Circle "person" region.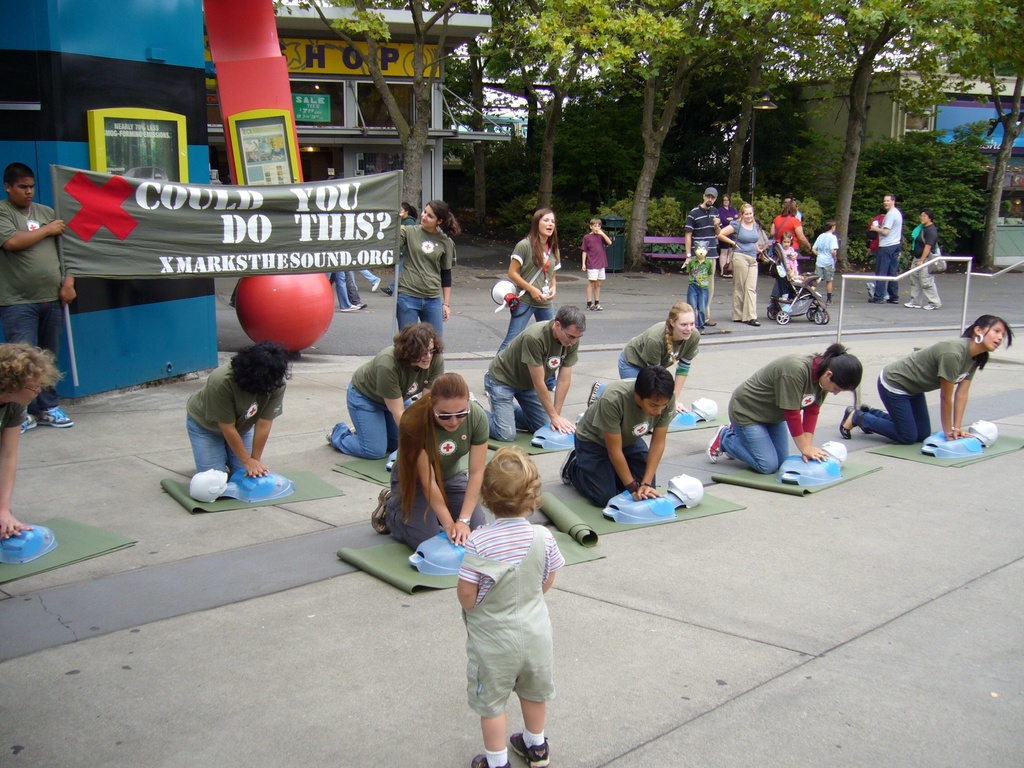
Region: crop(710, 340, 865, 476).
